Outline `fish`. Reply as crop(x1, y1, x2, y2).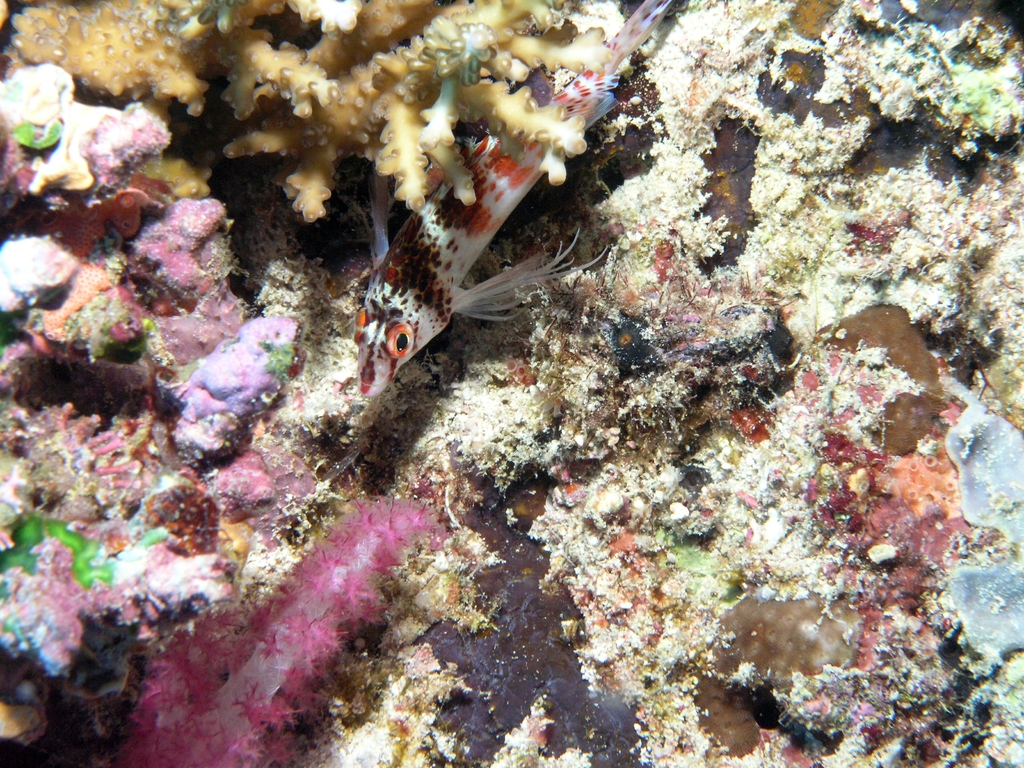
crop(355, 0, 674, 395).
